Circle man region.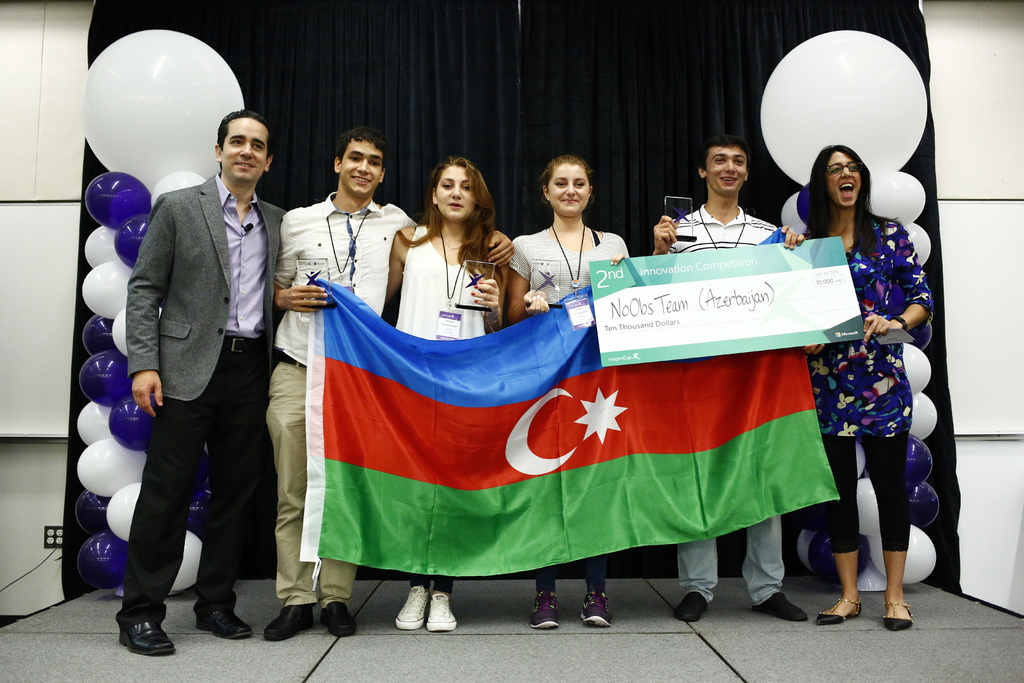
Region: <region>652, 129, 807, 618</region>.
